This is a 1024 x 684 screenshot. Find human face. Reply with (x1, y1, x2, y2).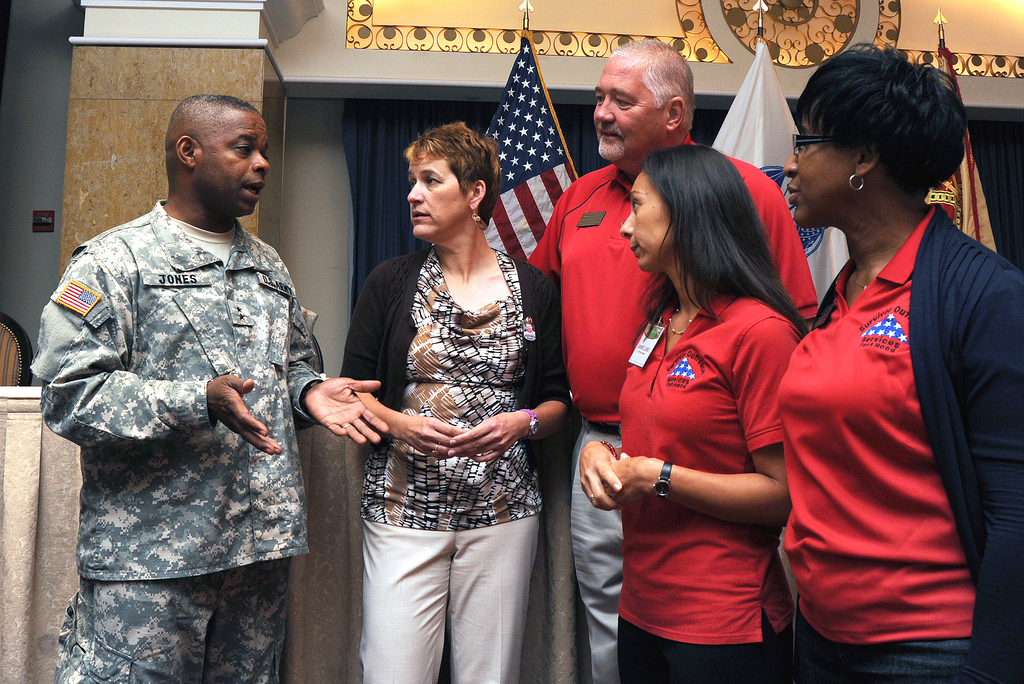
(593, 59, 664, 160).
